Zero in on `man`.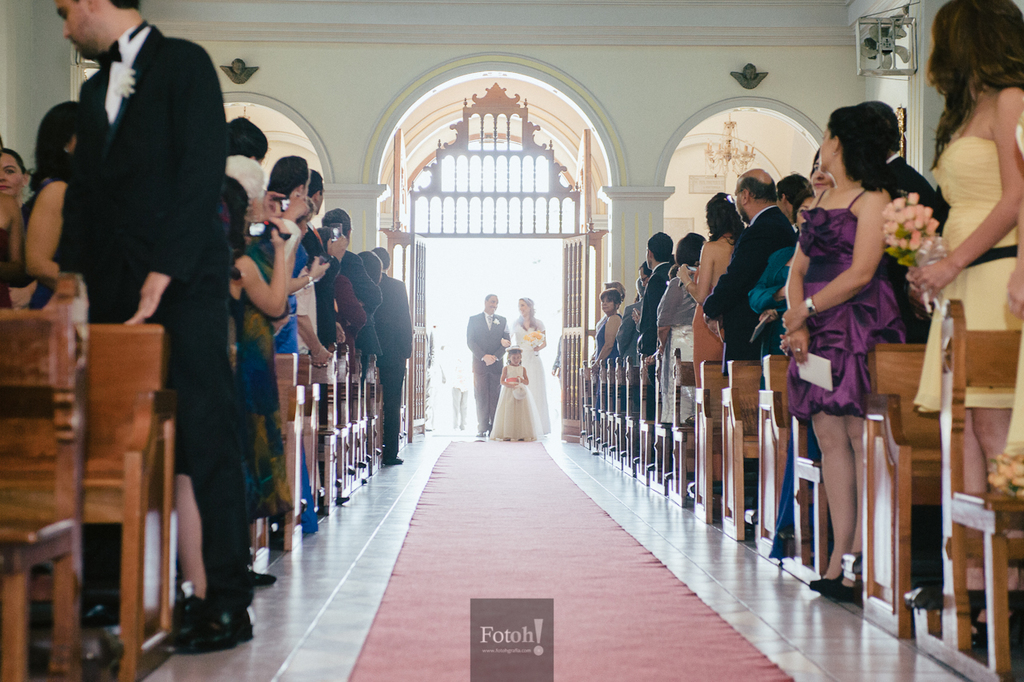
Zeroed in: x1=321 y1=207 x2=380 y2=327.
